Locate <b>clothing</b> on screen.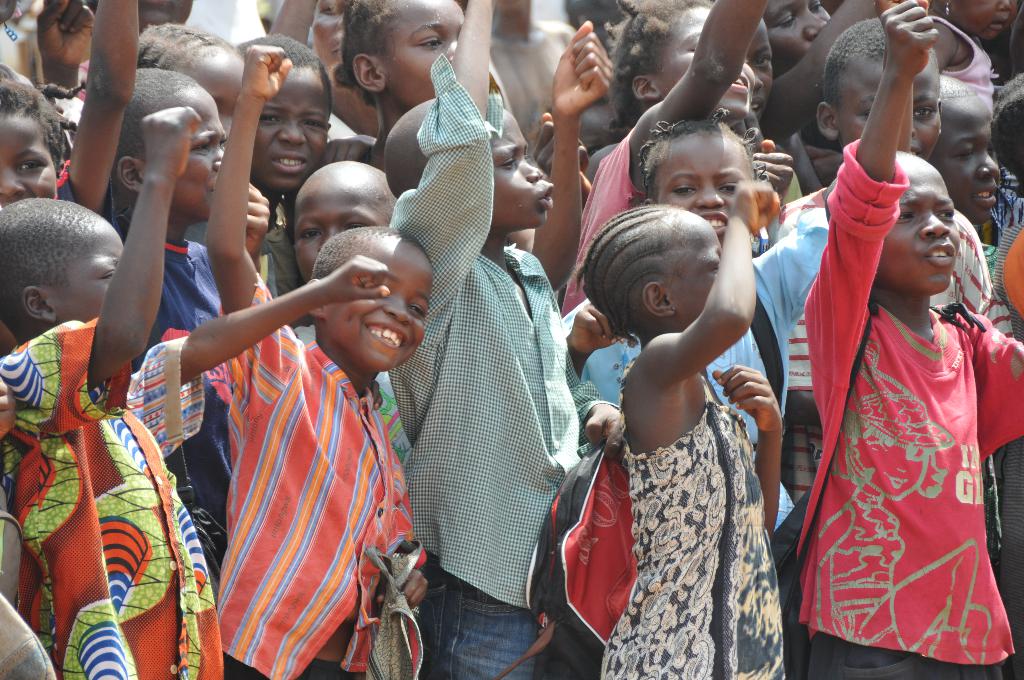
On screen at 201 290 477 679.
